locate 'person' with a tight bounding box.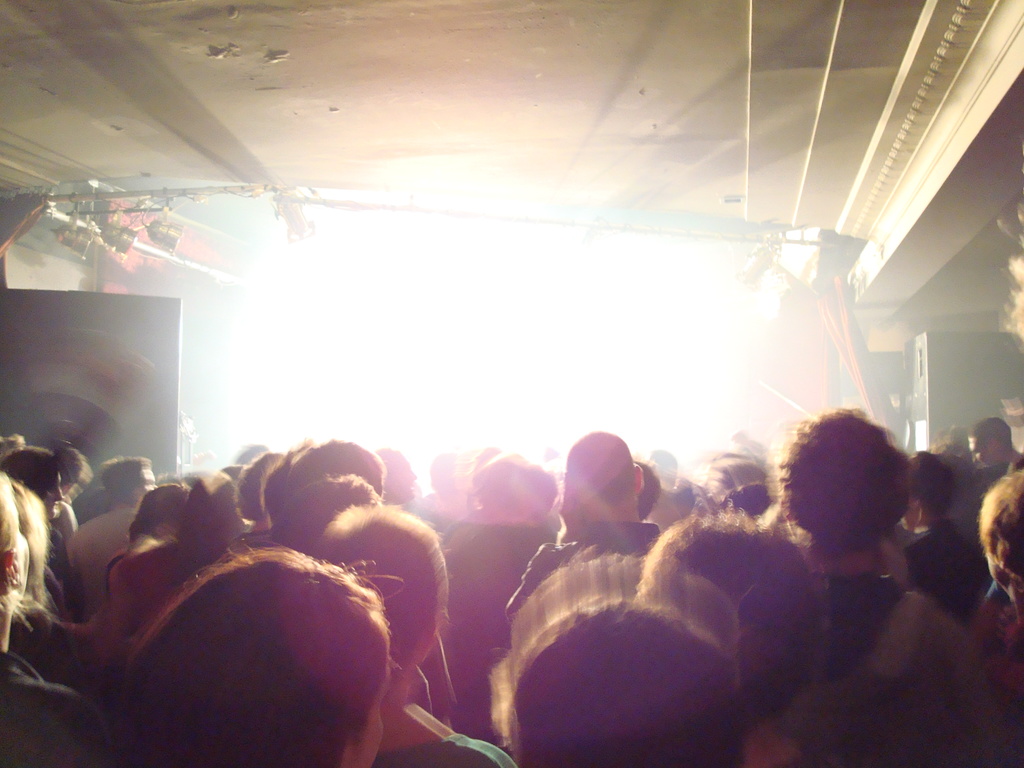
x1=259 y1=437 x2=385 y2=540.
